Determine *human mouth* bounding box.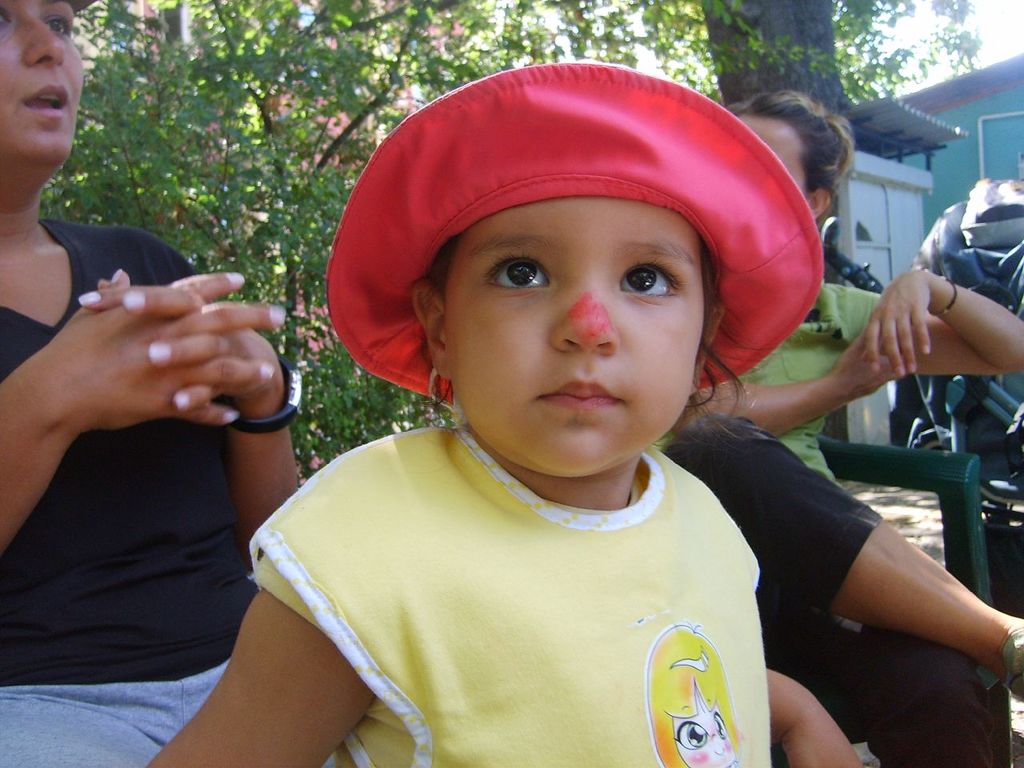
Determined: region(538, 380, 622, 410).
